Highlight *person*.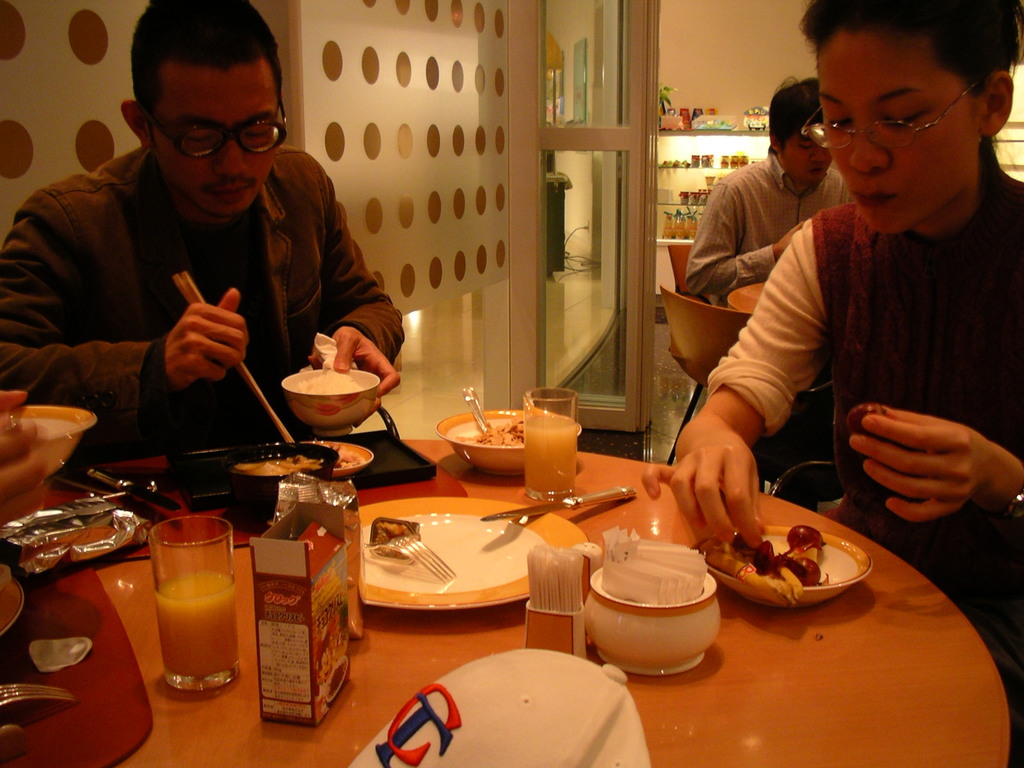
Highlighted region: 637:0:1023:767.
